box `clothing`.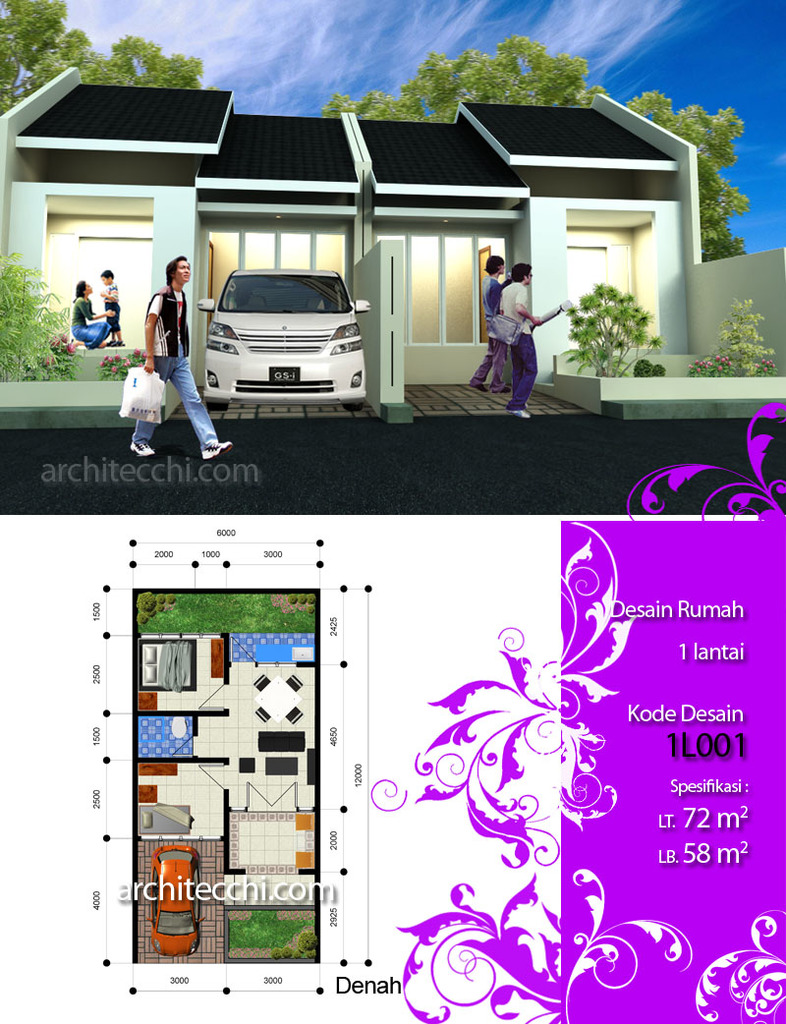
bbox=[487, 246, 558, 390].
